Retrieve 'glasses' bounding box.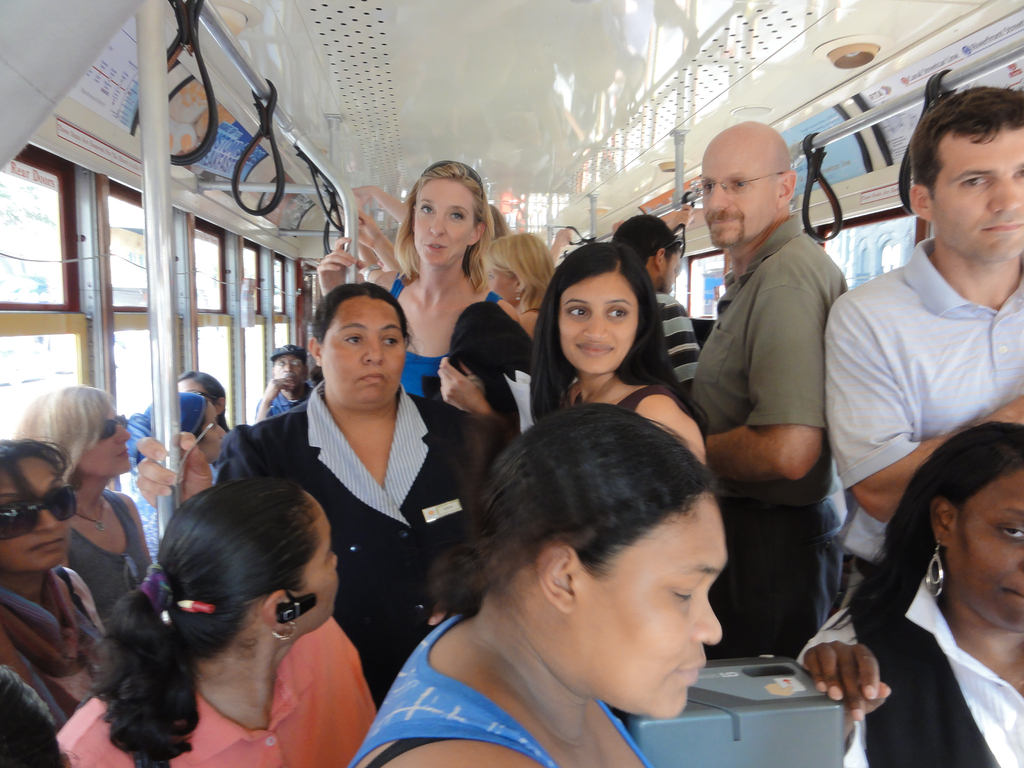
Bounding box: [x1=0, y1=477, x2=77, y2=538].
